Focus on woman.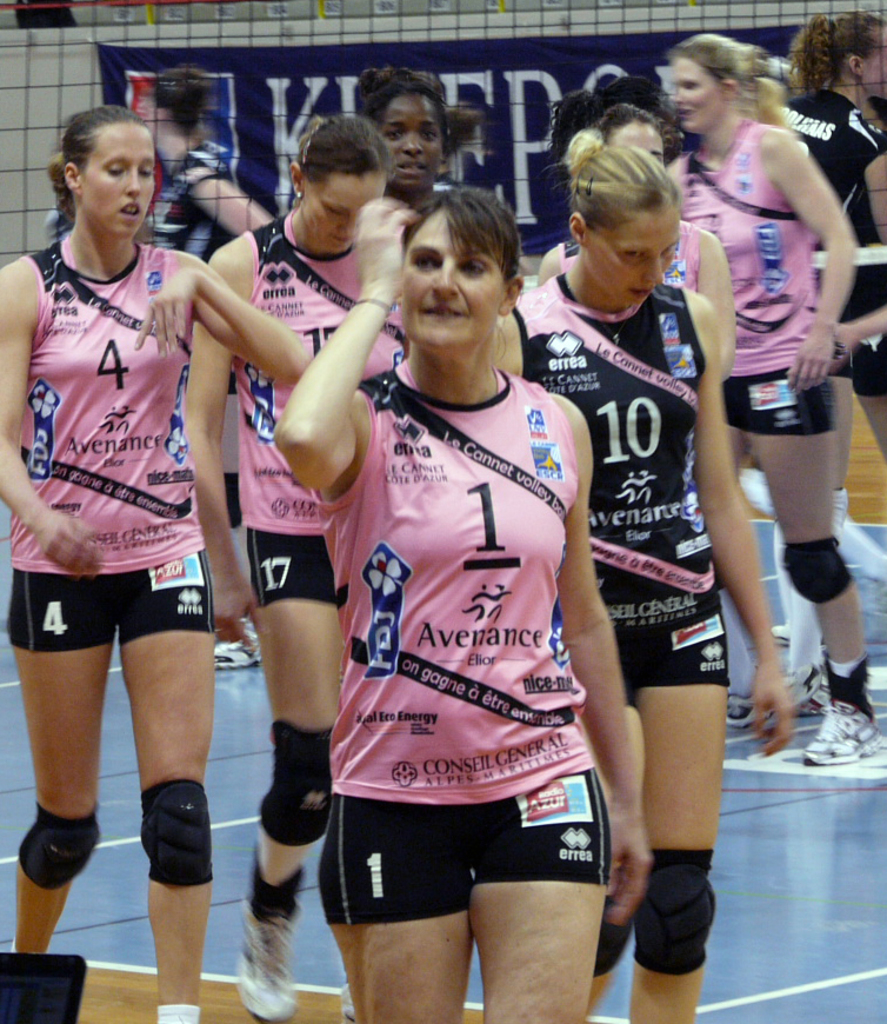
Focused at {"x1": 349, "y1": 66, "x2": 463, "y2": 213}.
